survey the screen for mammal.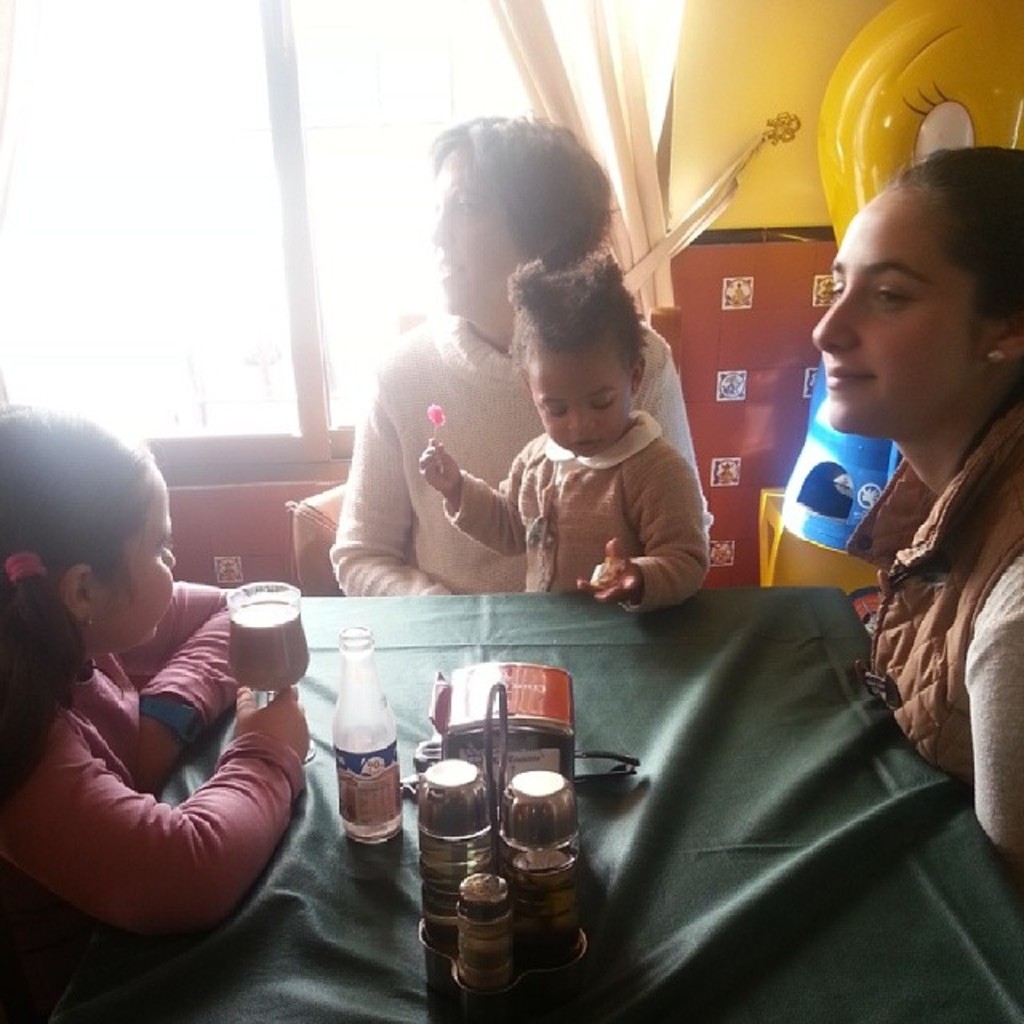
Survey found: x1=811 y1=133 x2=1022 y2=853.
